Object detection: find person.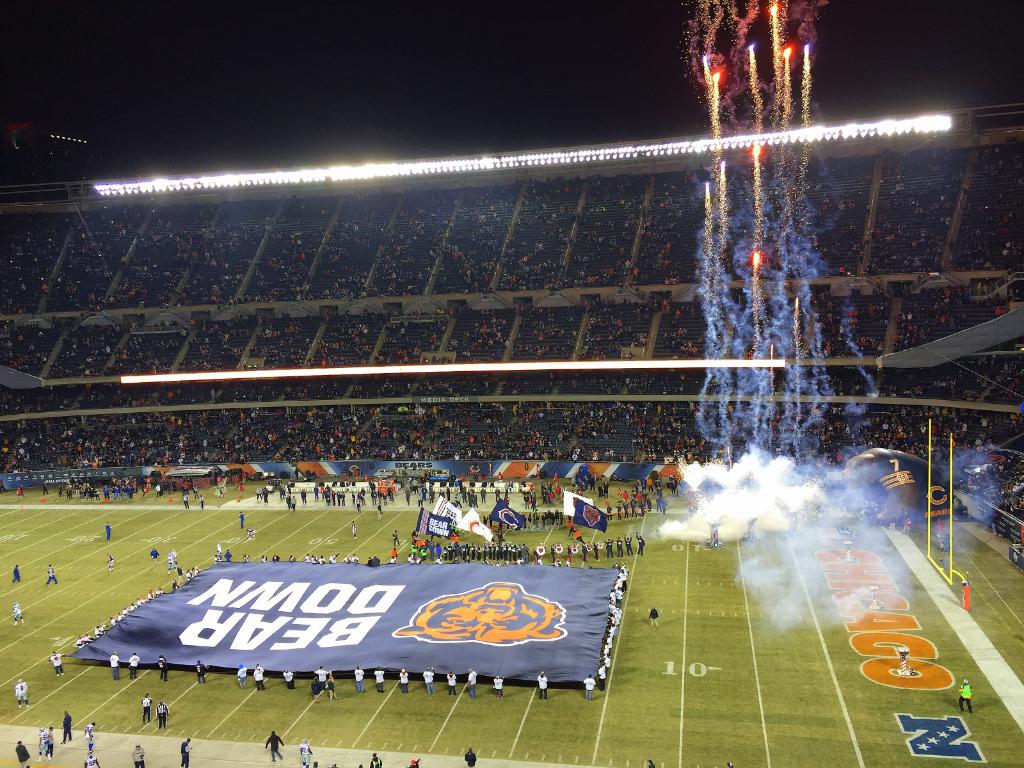
(left=106, top=520, right=112, bottom=539).
